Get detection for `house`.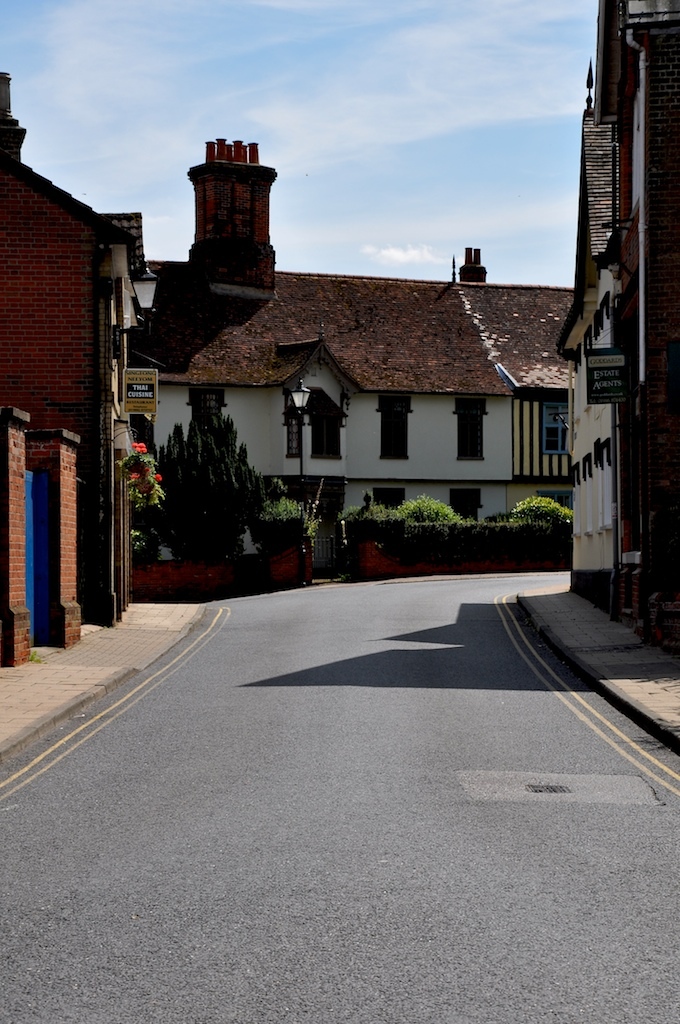
Detection: [x1=573, y1=0, x2=679, y2=677].
